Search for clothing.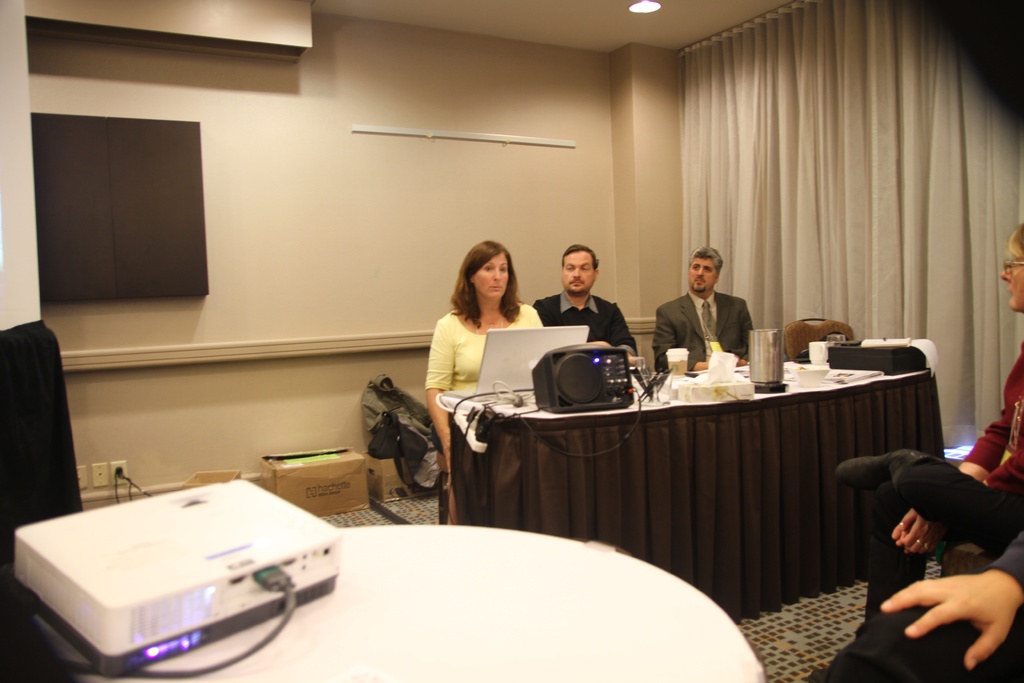
Found at x1=534, y1=287, x2=636, y2=357.
